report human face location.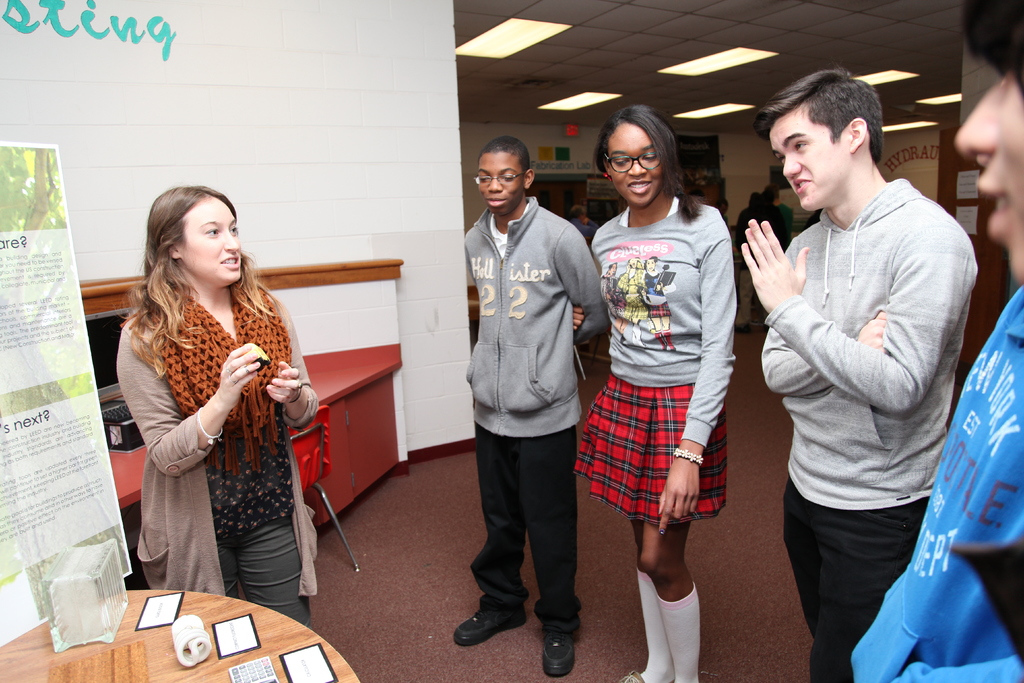
Report: bbox(179, 193, 243, 279).
